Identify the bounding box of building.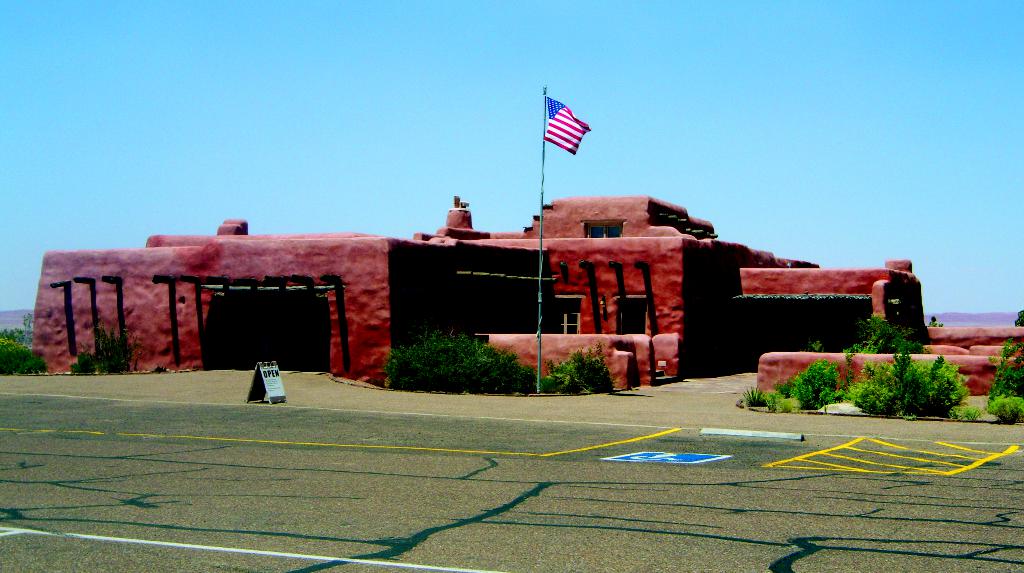
box(27, 205, 925, 396).
